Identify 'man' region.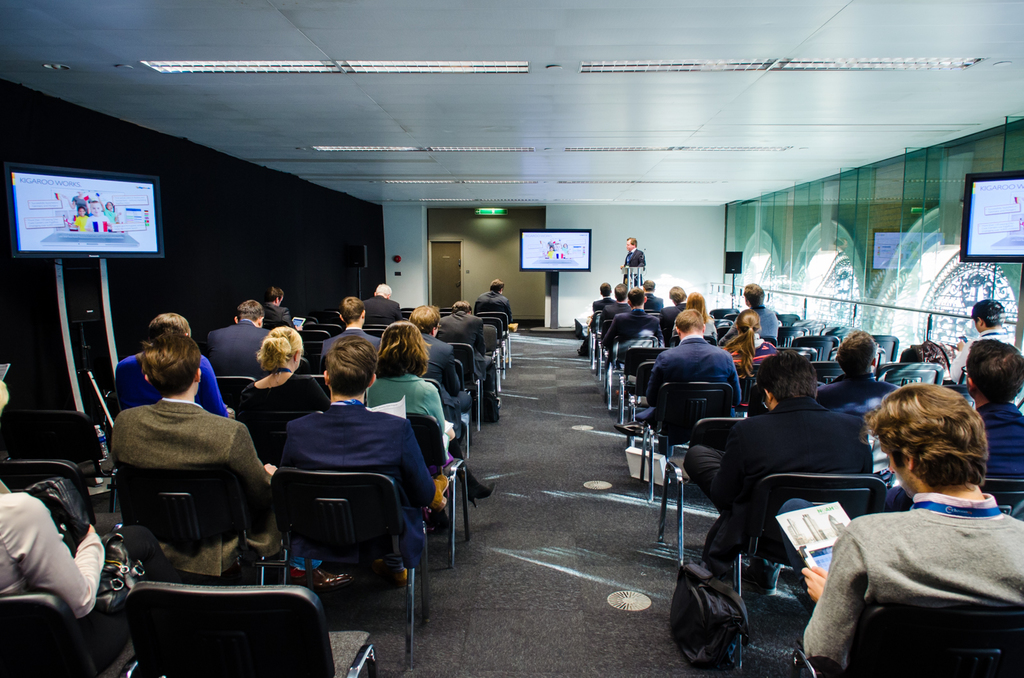
Region: (left=621, top=237, right=646, bottom=276).
